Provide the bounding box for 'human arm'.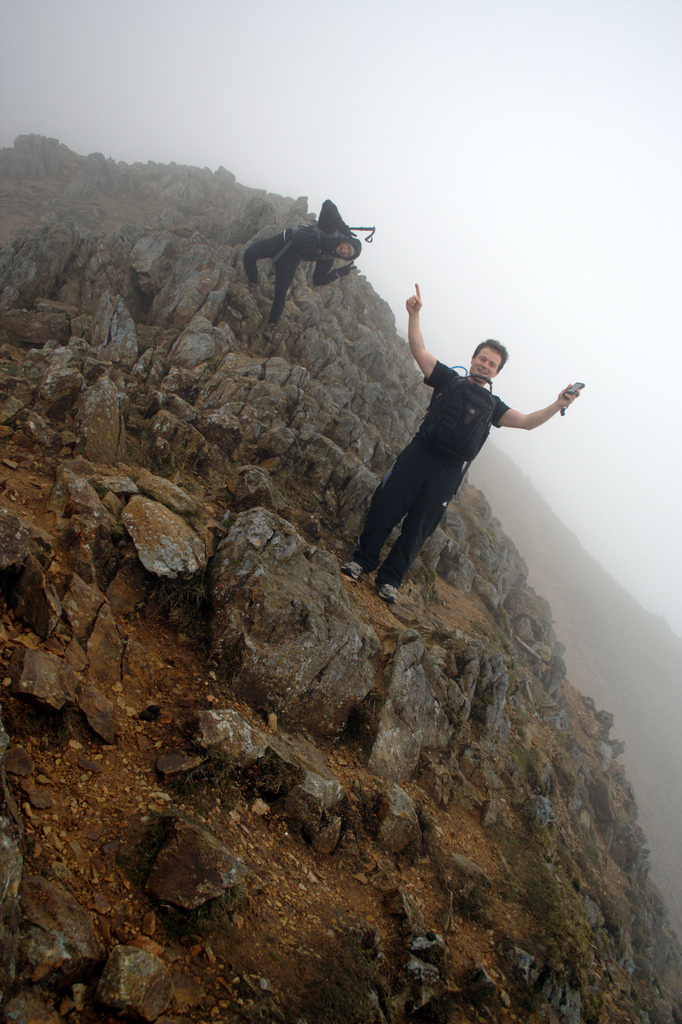
x1=405 y1=282 x2=468 y2=390.
